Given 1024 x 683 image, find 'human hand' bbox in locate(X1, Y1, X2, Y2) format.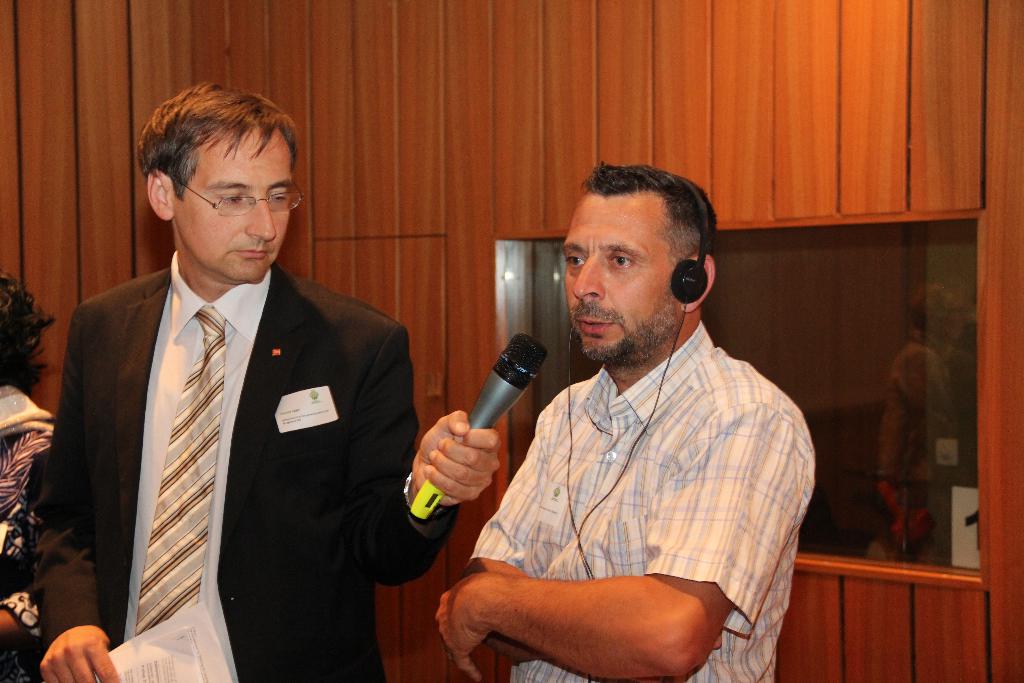
locate(411, 428, 509, 513).
